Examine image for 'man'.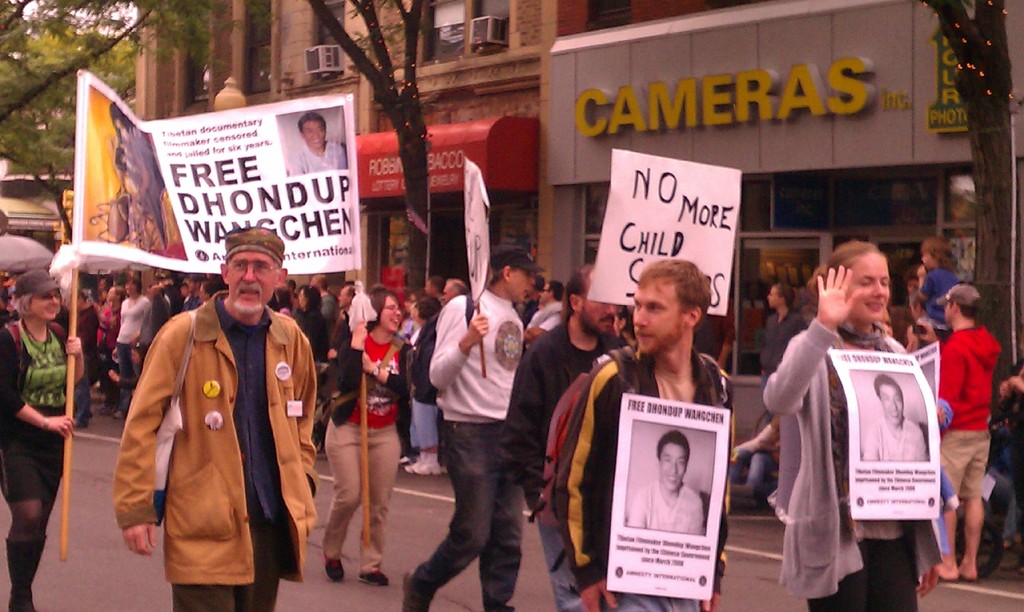
Examination result: <region>760, 282, 805, 395</region>.
